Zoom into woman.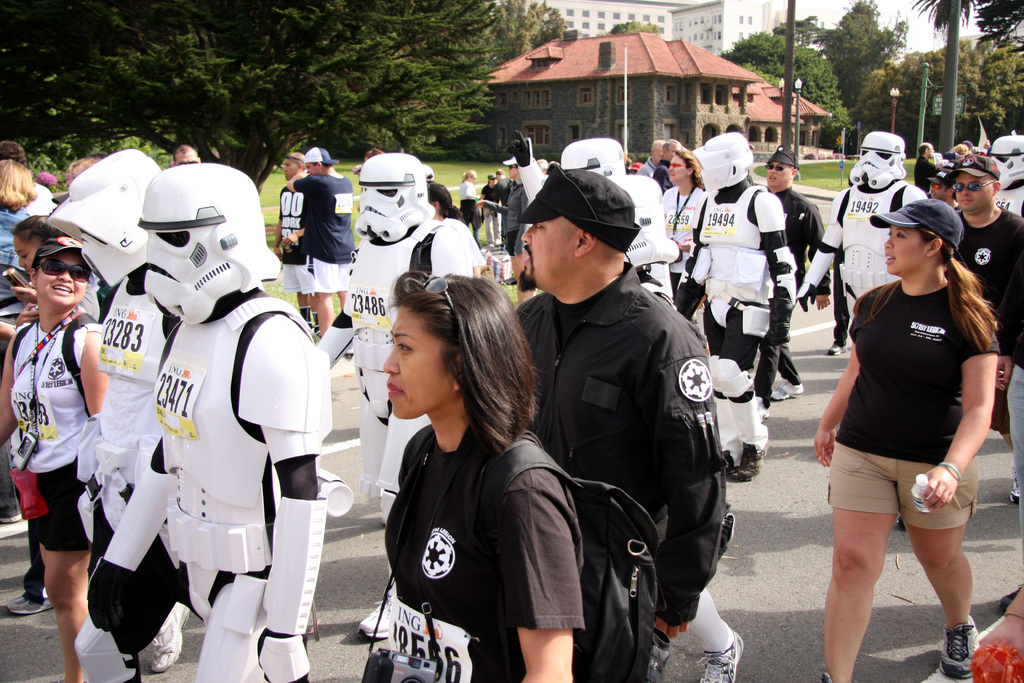
Zoom target: <bbox>0, 157, 36, 327</bbox>.
